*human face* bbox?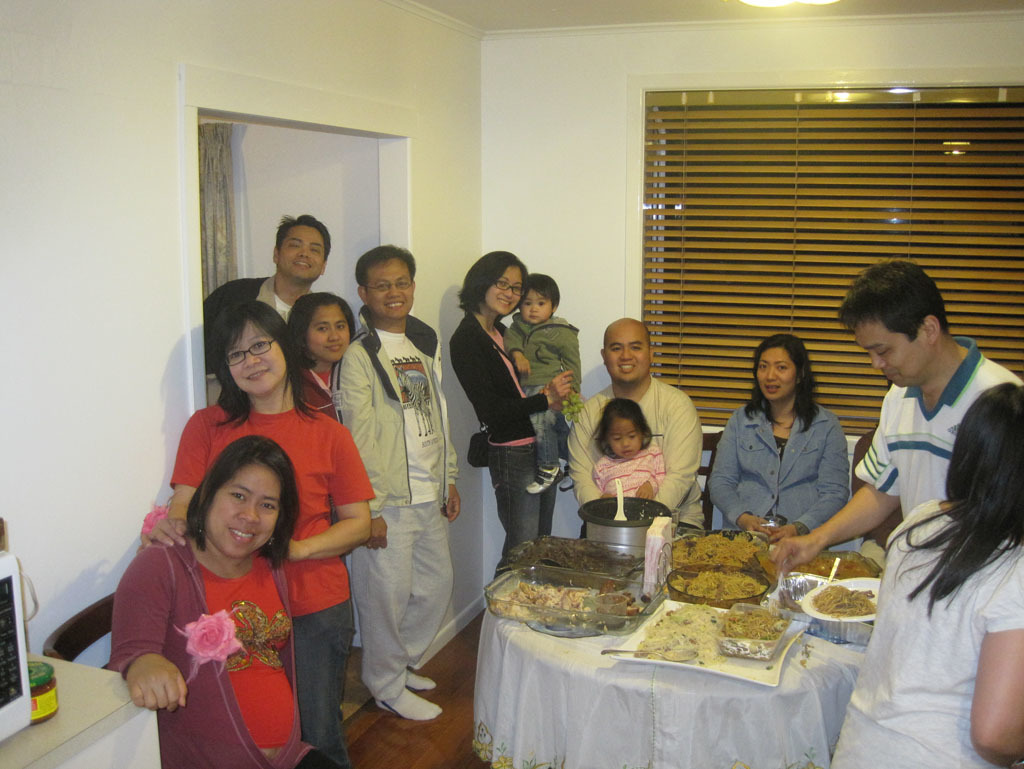
Rect(369, 254, 418, 317)
